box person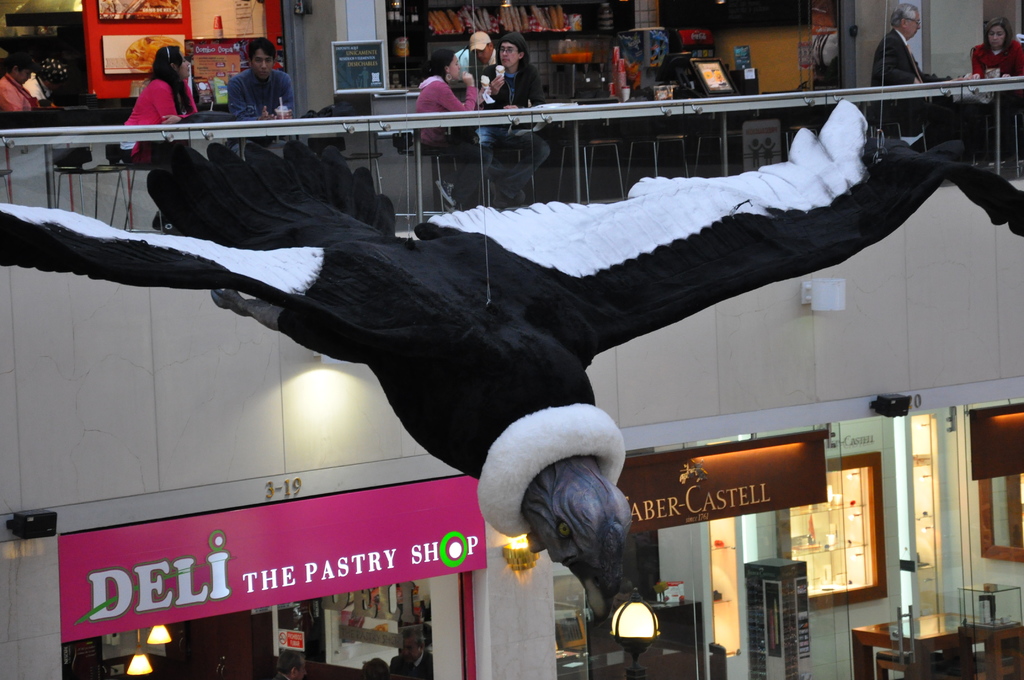
<box>976,14,1023,113</box>
